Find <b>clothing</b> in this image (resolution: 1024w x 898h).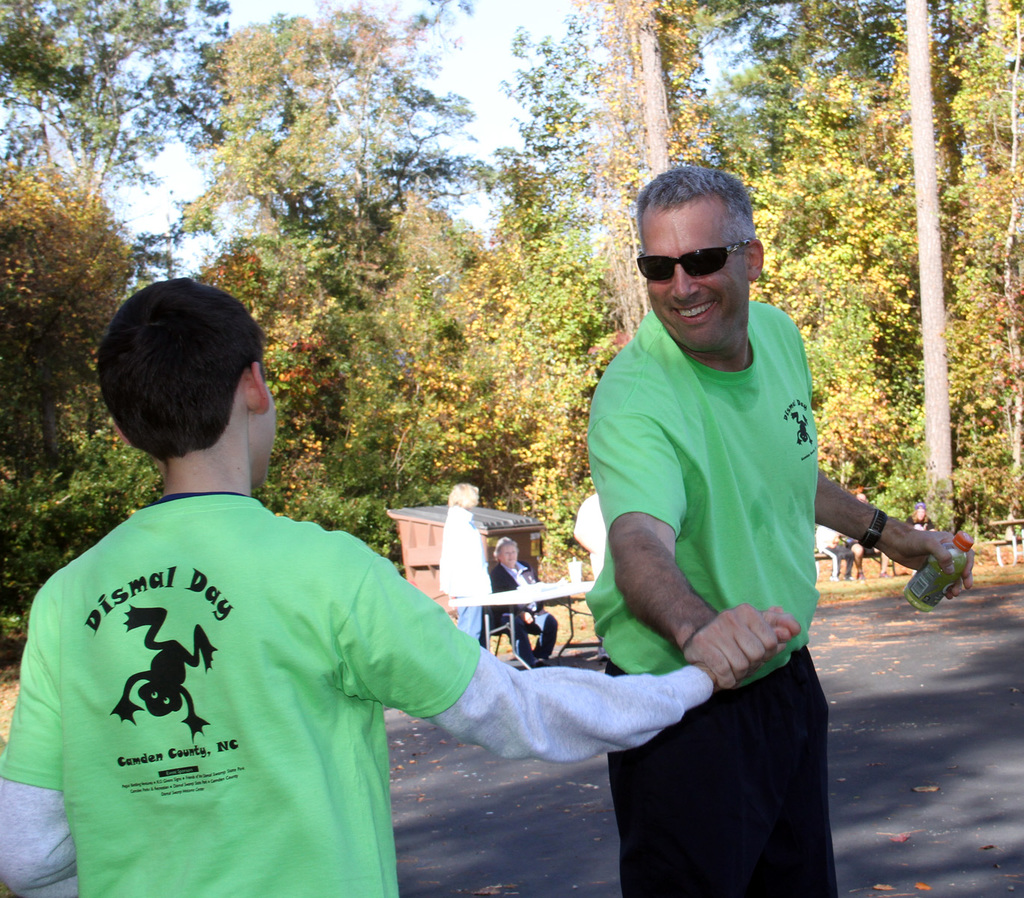
x1=844, y1=539, x2=878, y2=558.
